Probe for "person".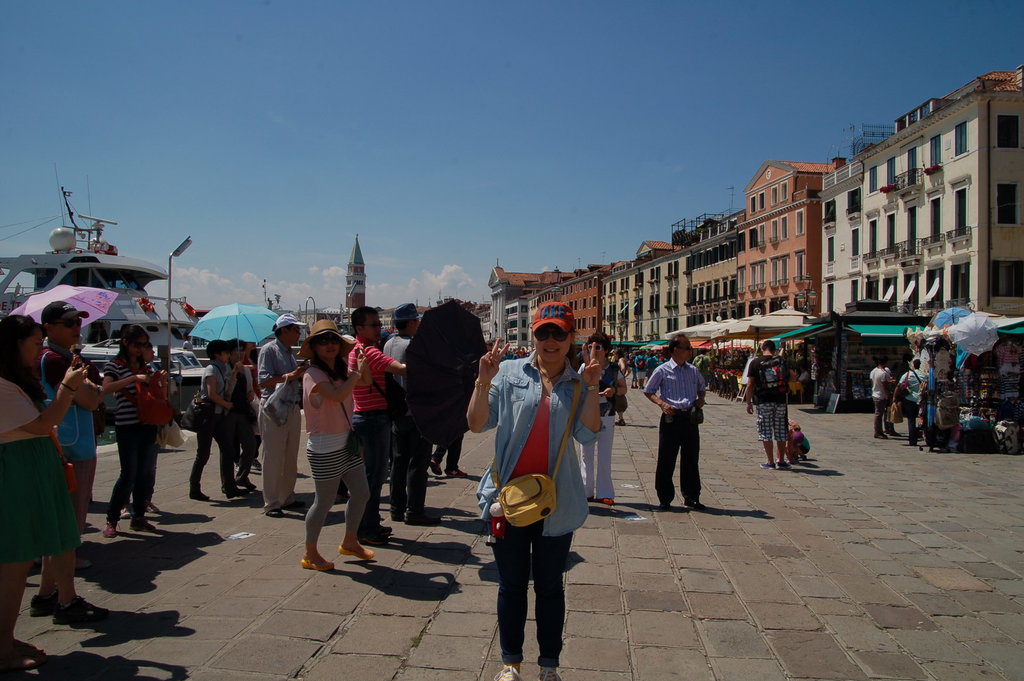
Probe result: detection(0, 308, 95, 666).
